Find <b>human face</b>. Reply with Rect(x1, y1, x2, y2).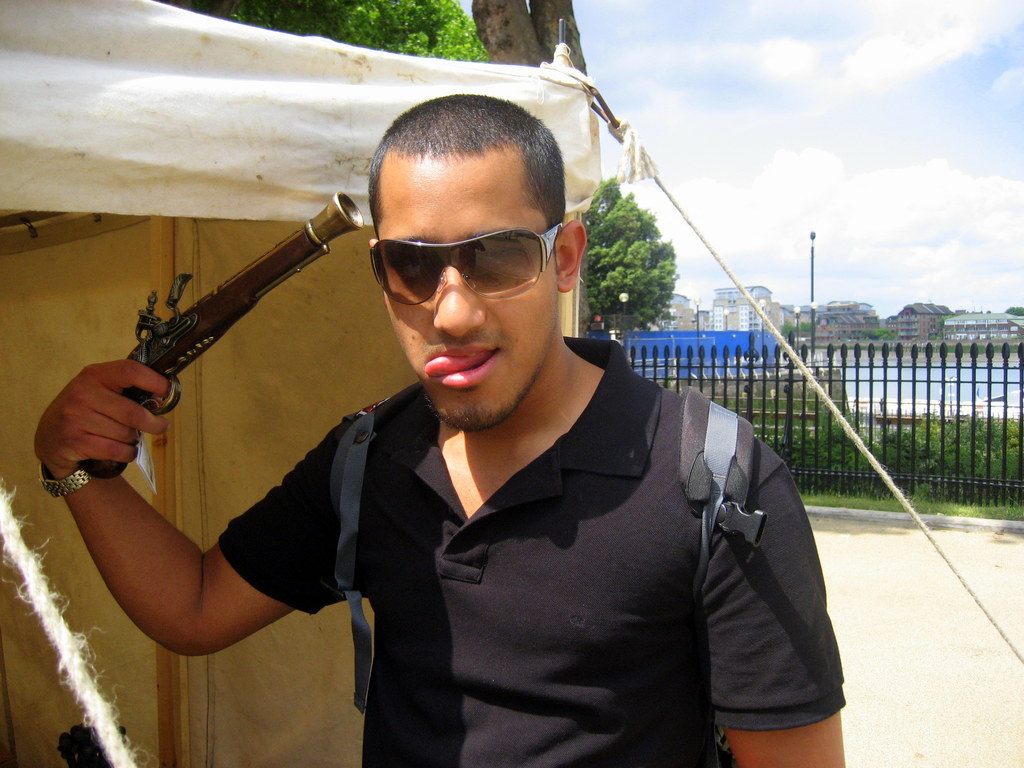
Rect(393, 152, 559, 430).
